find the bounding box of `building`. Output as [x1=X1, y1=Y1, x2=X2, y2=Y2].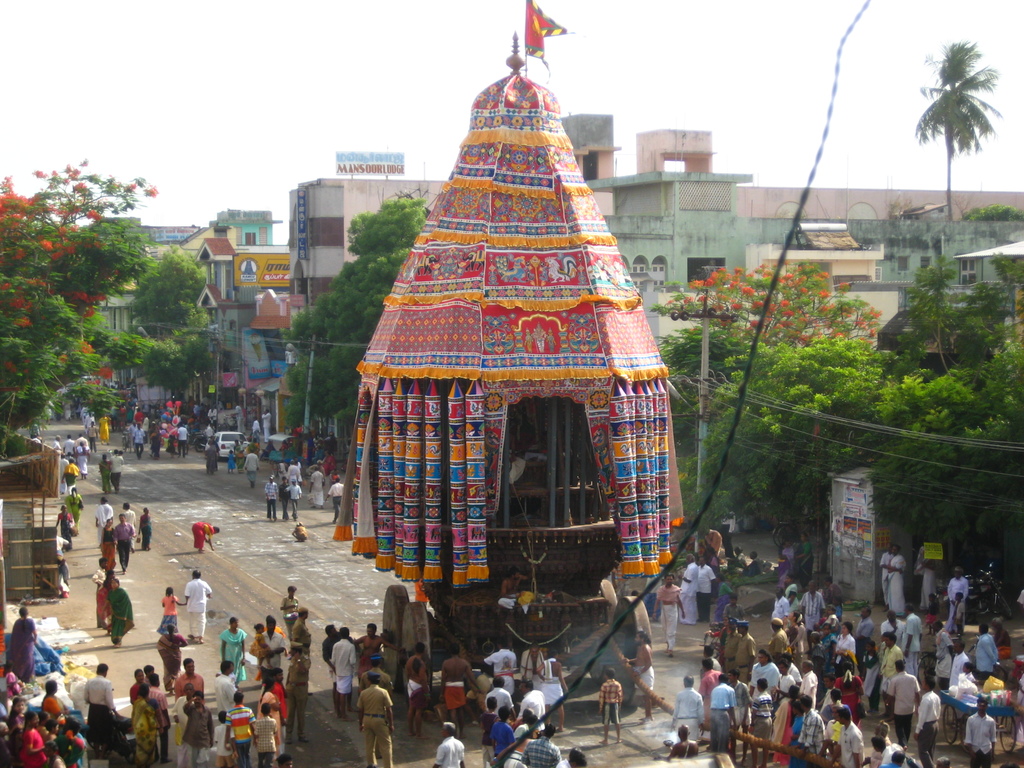
[x1=286, y1=177, x2=447, y2=302].
